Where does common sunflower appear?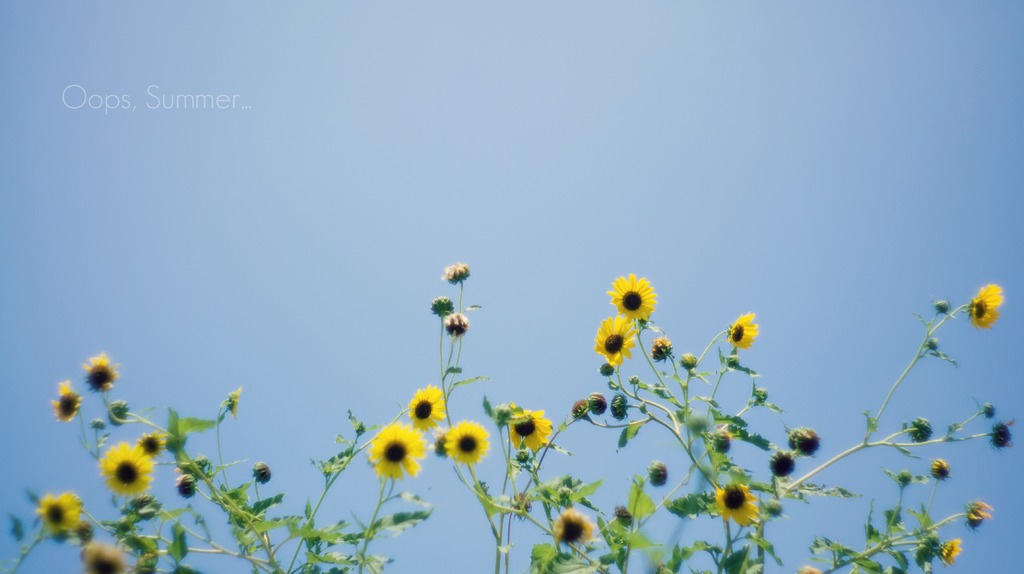
Appears at {"x1": 593, "y1": 317, "x2": 637, "y2": 372}.
